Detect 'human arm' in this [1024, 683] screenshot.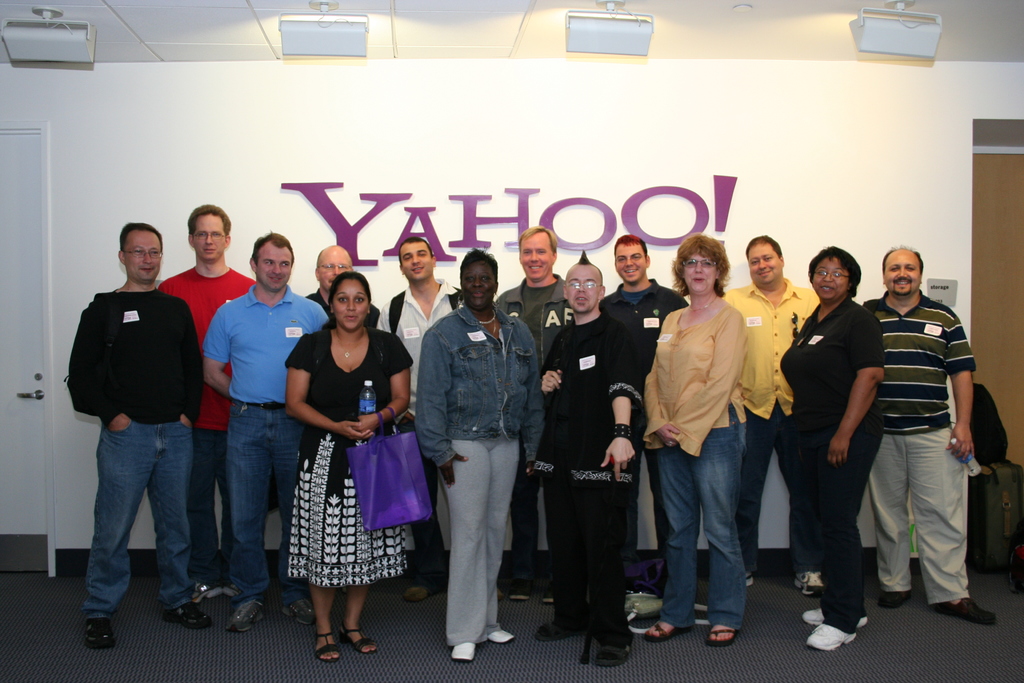
Detection: rect(282, 336, 374, 439).
